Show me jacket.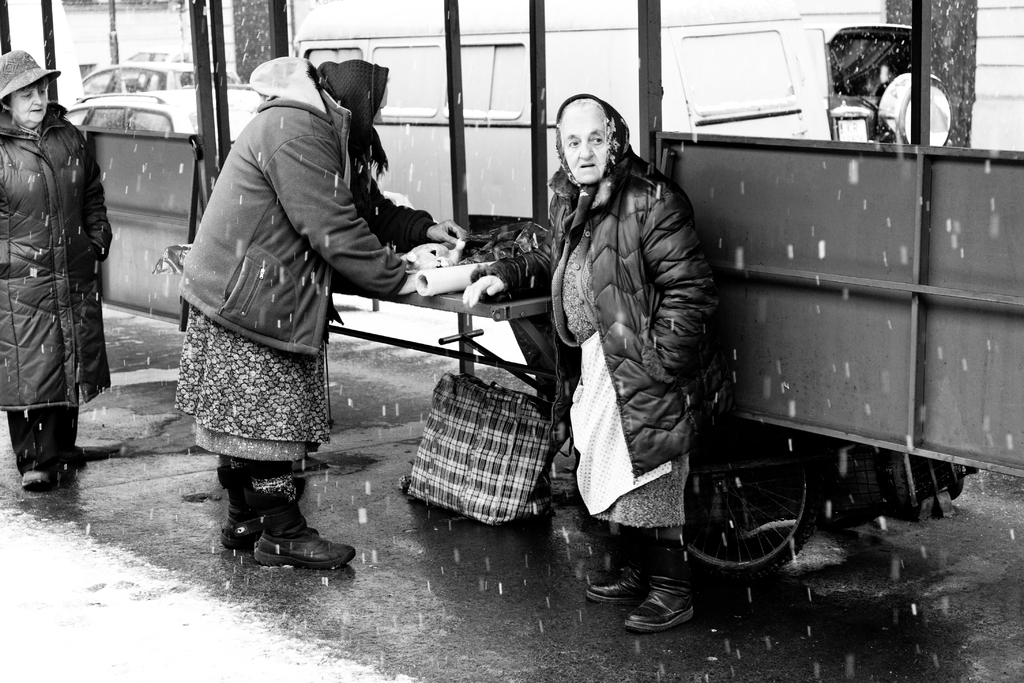
jacket is here: bbox(0, 94, 122, 415).
